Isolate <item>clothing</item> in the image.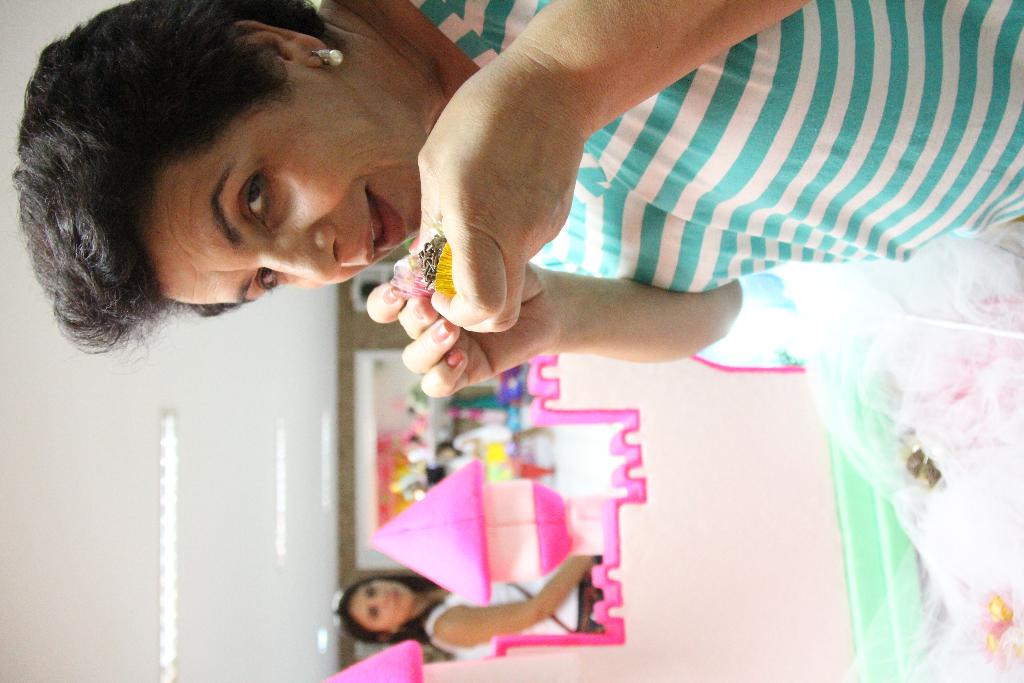
Isolated region: detection(402, 0, 1023, 295).
